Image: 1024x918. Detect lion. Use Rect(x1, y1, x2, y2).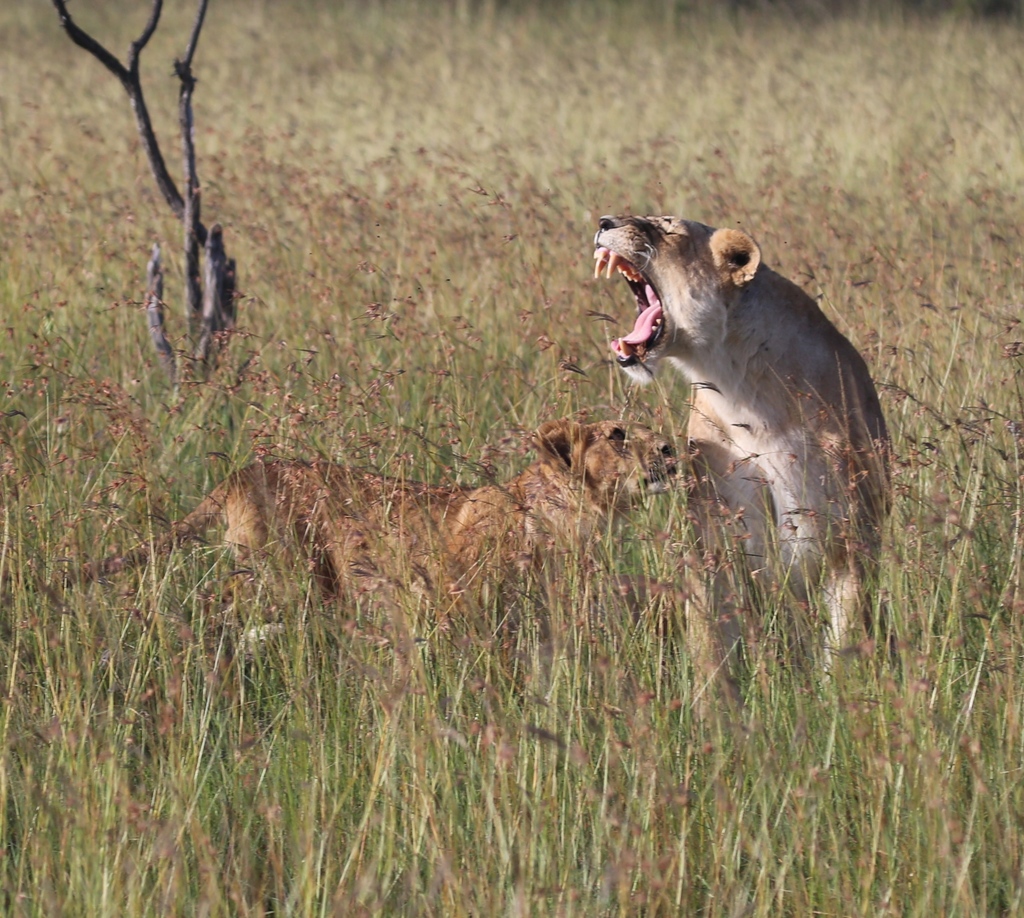
Rect(596, 216, 892, 675).
